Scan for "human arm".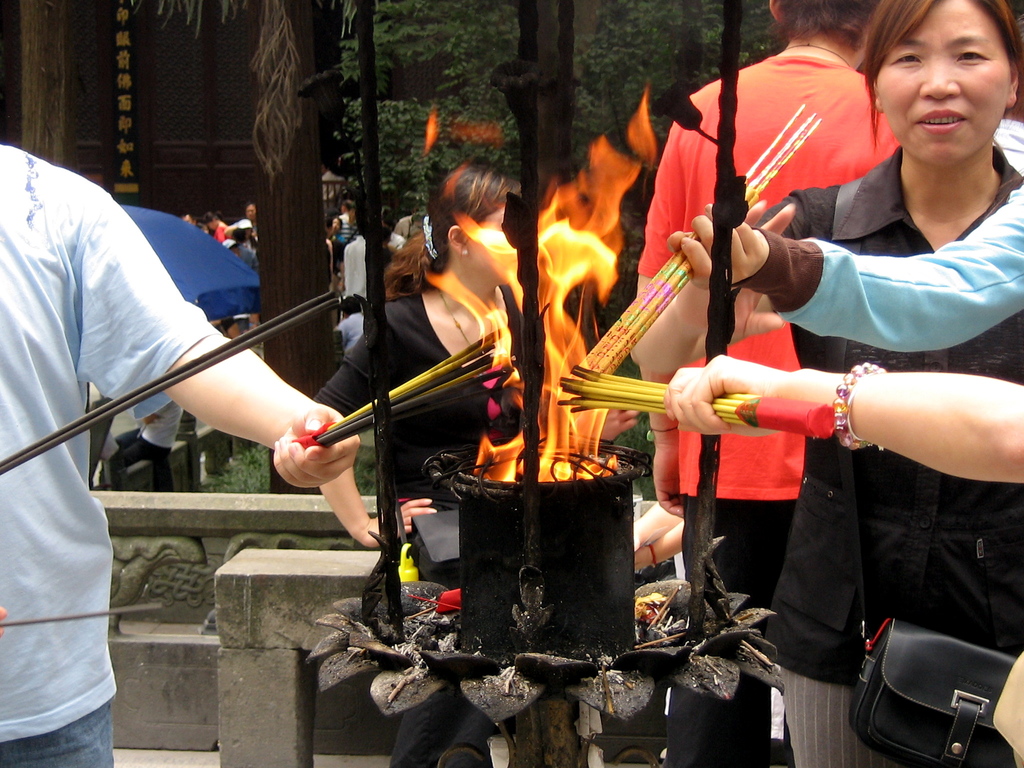
Scan result: <bbox>659, 83, 739, 528</bbox>.
